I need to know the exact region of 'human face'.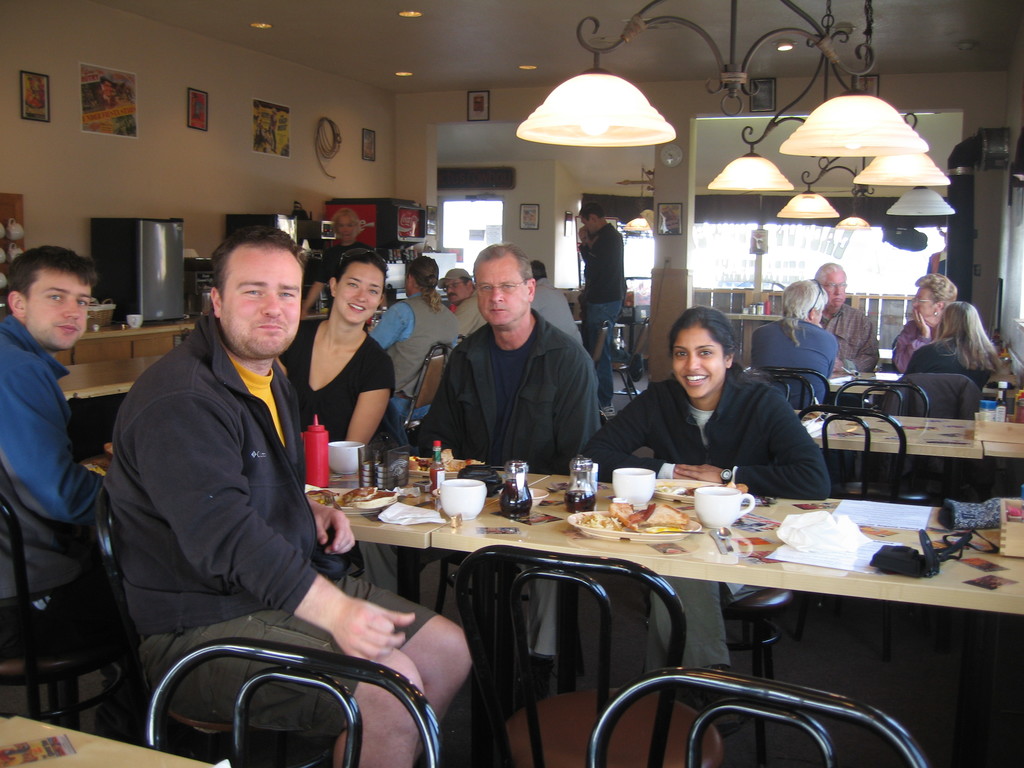
Region: crop(221, 253, 301, 356).
